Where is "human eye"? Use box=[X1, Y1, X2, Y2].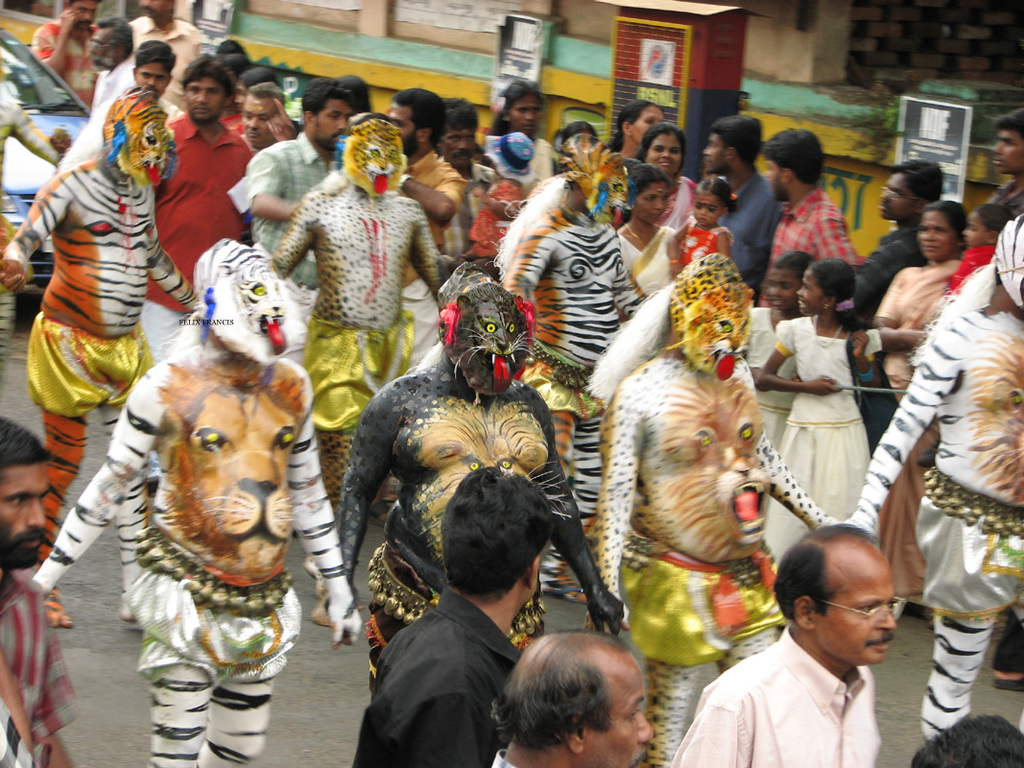
box=[937, 227, 946, 235].
